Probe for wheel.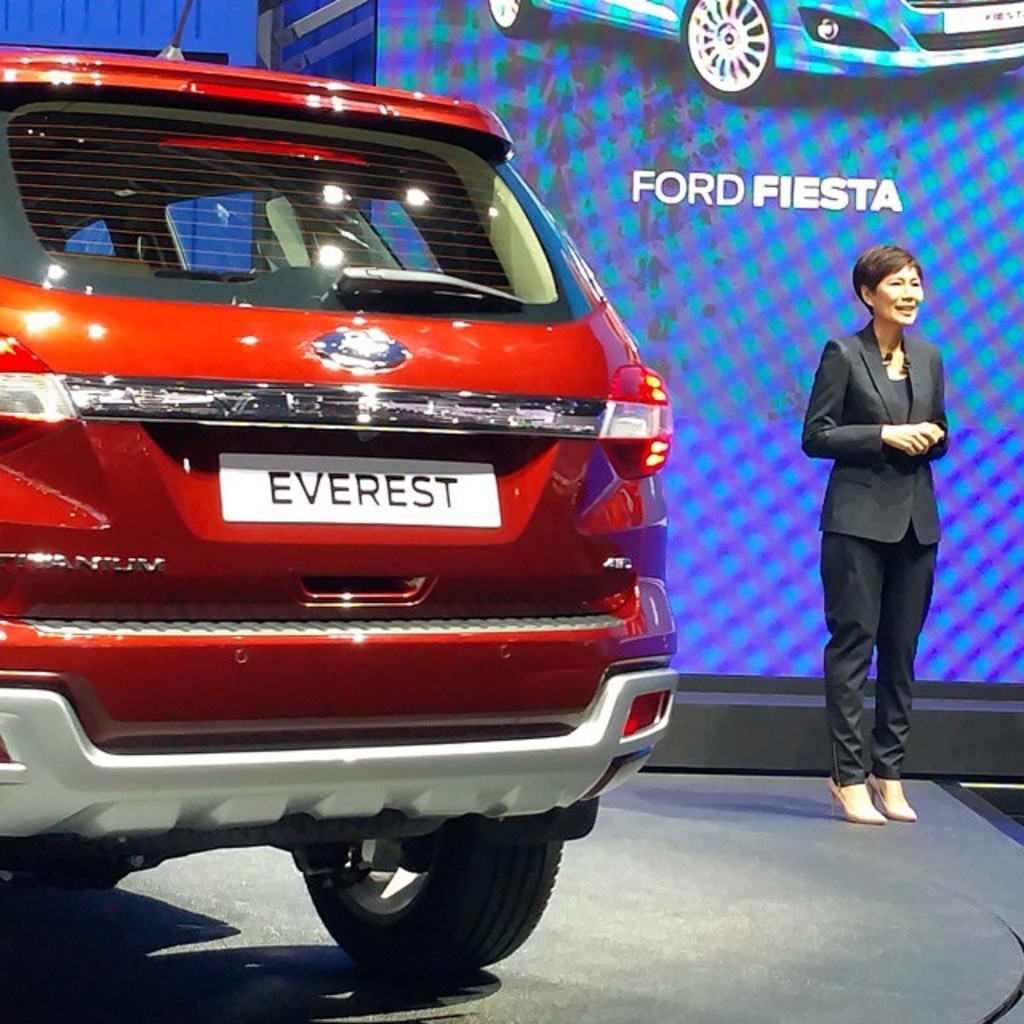
Probe result: rect(280, 826, 565, 976).
